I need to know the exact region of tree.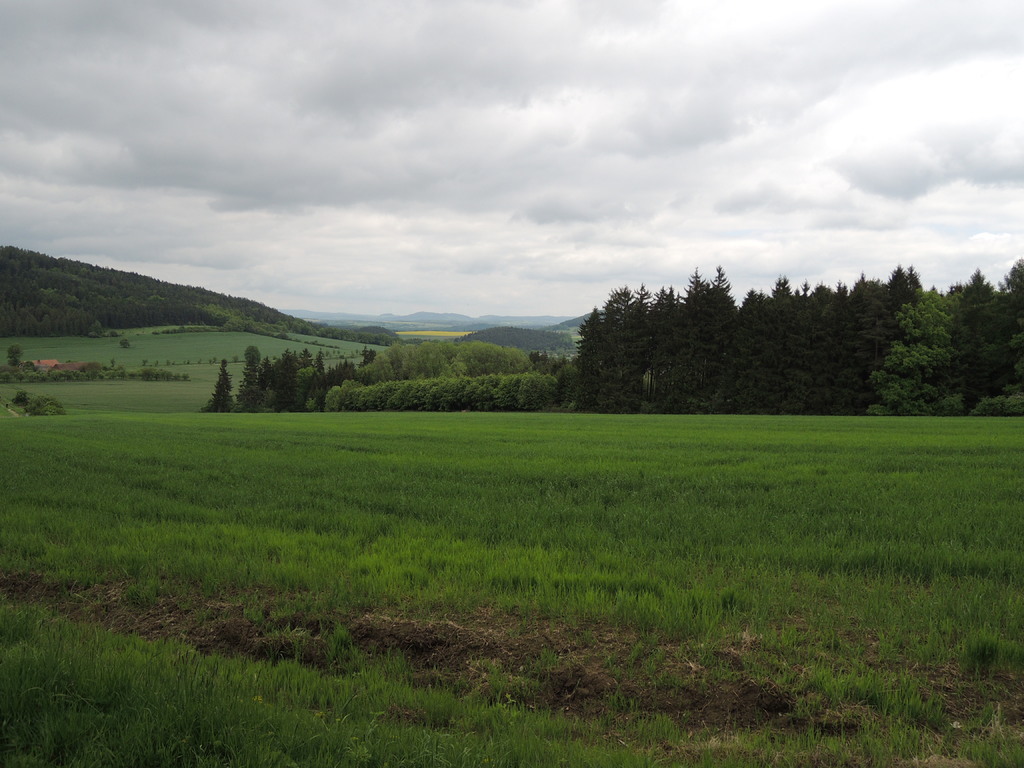
Region: x1=205, y1=357, x2=237, y2=417.
